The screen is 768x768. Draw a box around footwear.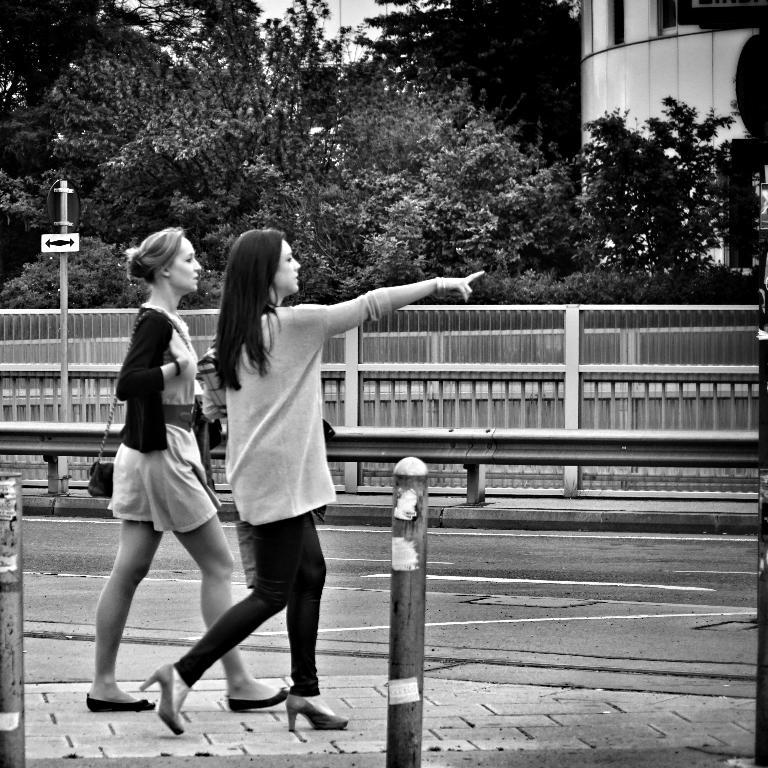
bbox=(138, 662, 185, 736).
